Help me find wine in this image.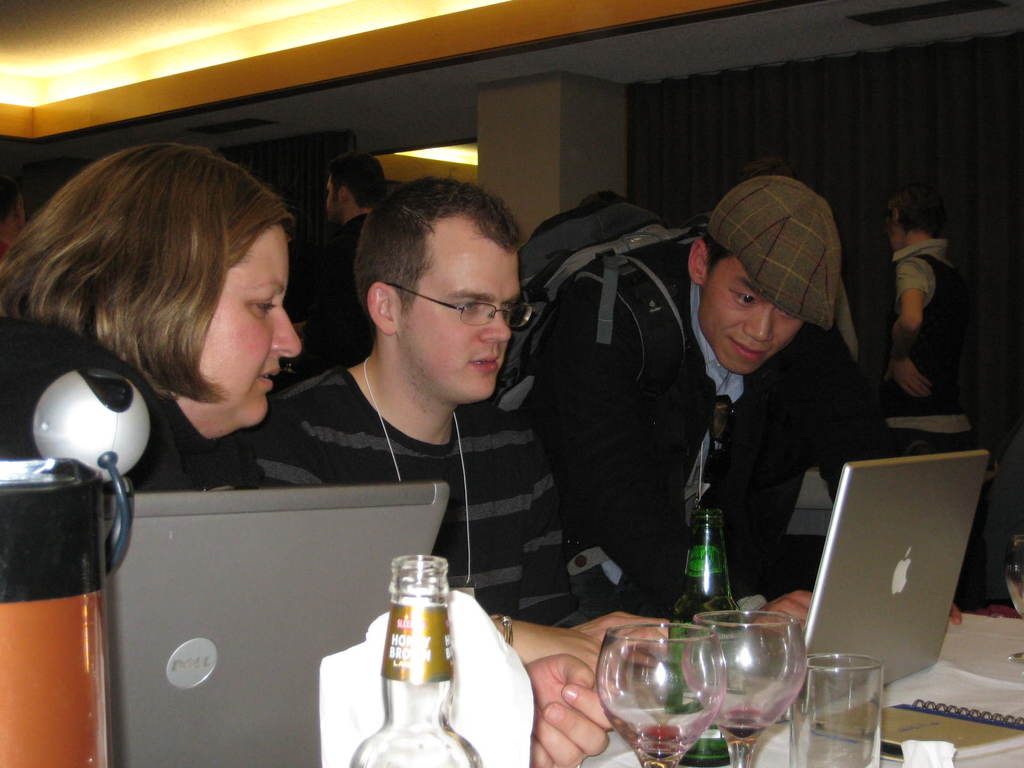
Found it: bbox=[630, 722, 694, 756].
